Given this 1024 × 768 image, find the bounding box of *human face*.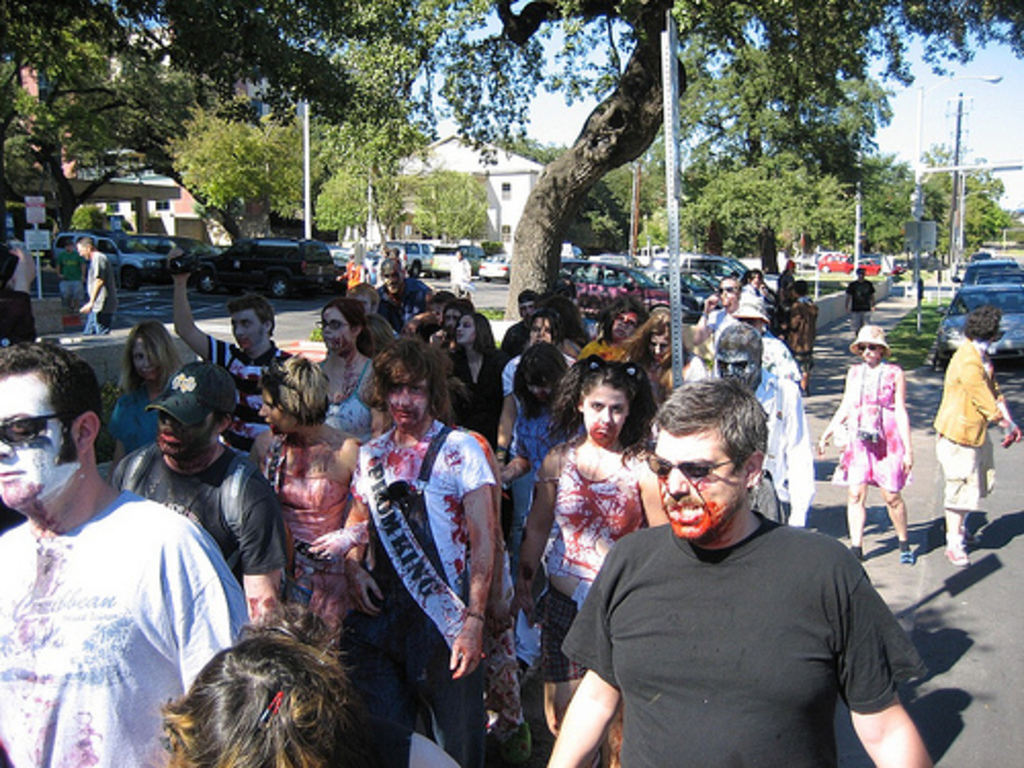
<region>385, 365, 428, 426</region>.
